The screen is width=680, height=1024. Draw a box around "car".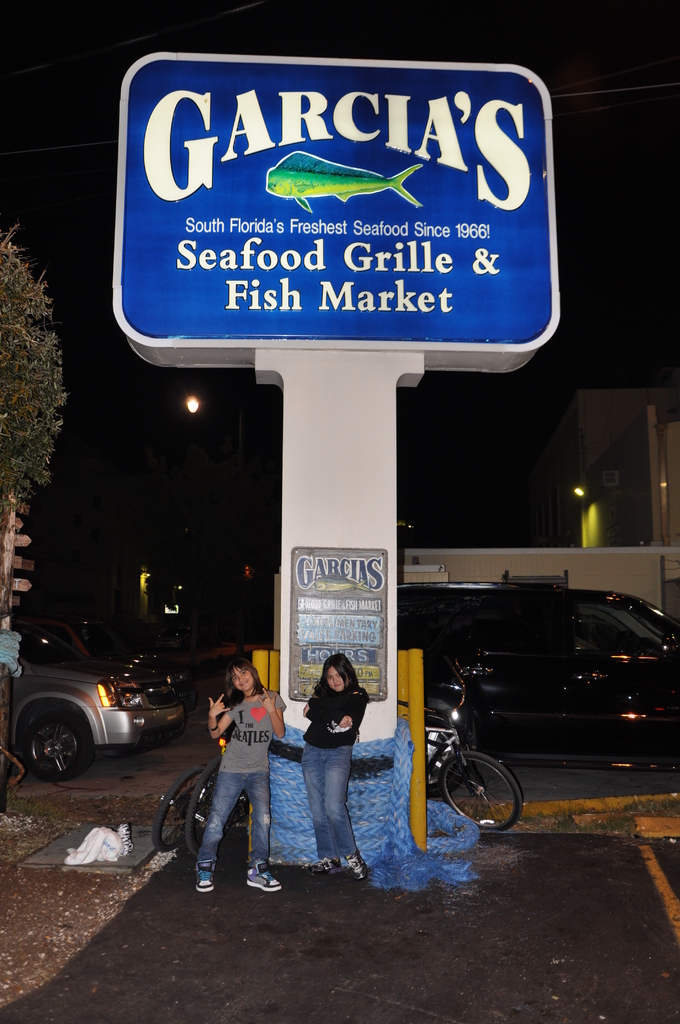
x1=401 y1=590 x2=679 y2=825.
